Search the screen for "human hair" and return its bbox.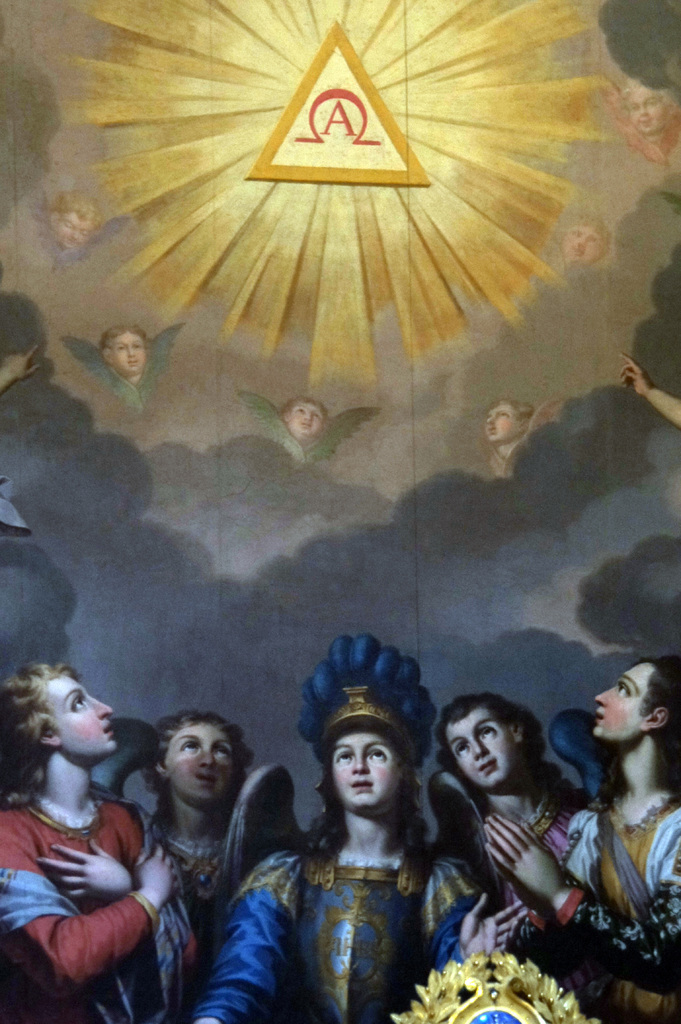
Found: bbox=[0, 659, 69, 802].
